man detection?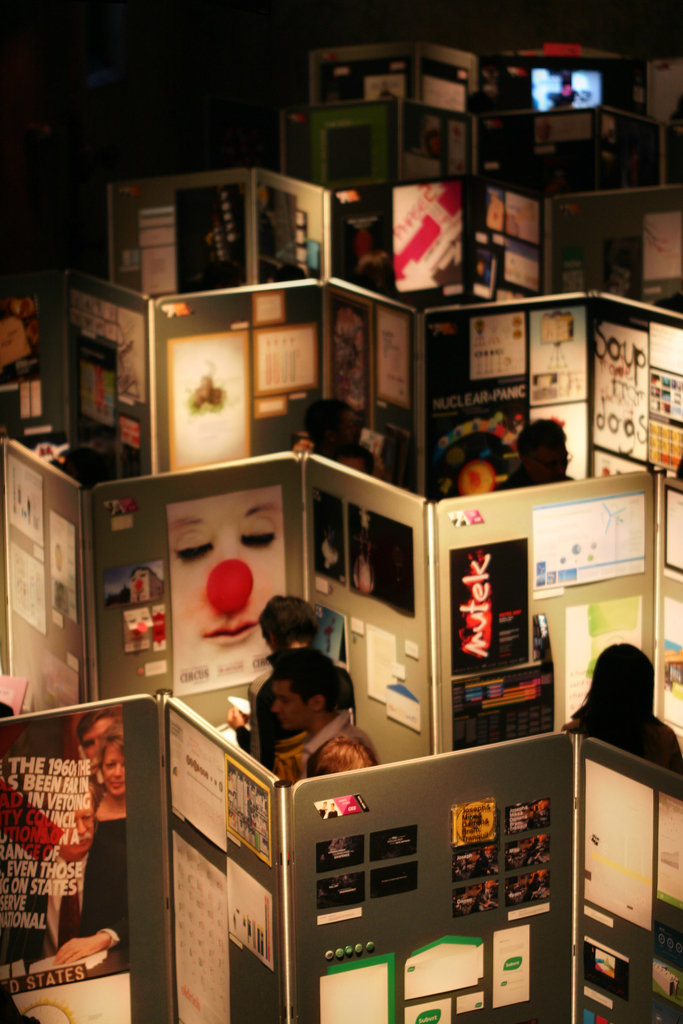
box=[490, 410, 576, 493]
